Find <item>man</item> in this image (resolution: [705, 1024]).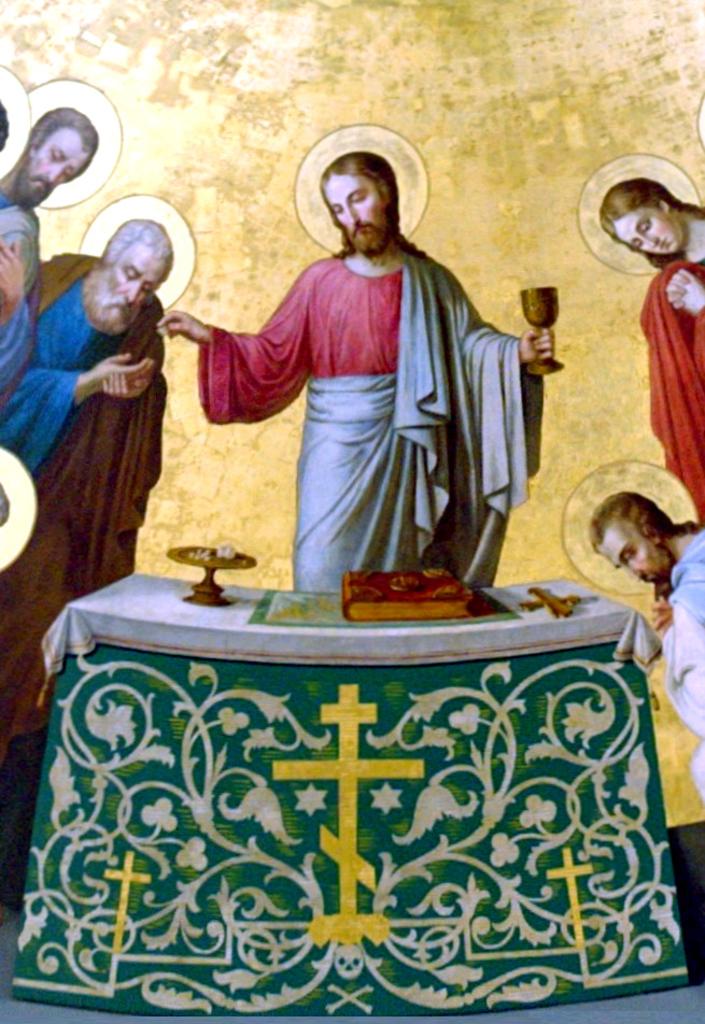
crop(157, 158, 566, 596).
